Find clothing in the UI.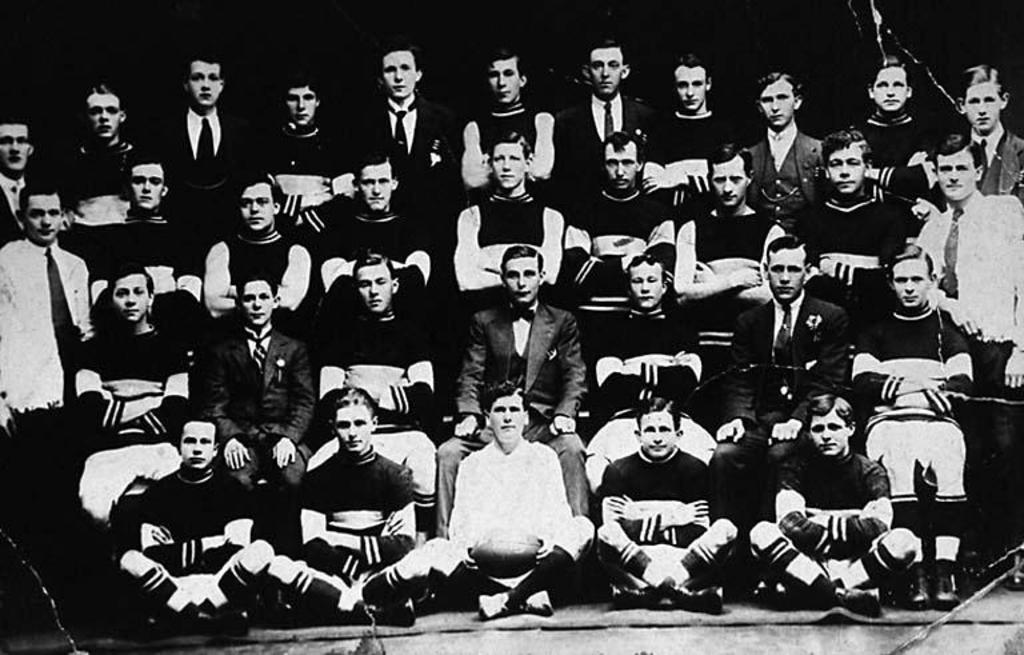
UI element at {"left": 700, "top": 213, "right": 775, "bottom": 280}.
